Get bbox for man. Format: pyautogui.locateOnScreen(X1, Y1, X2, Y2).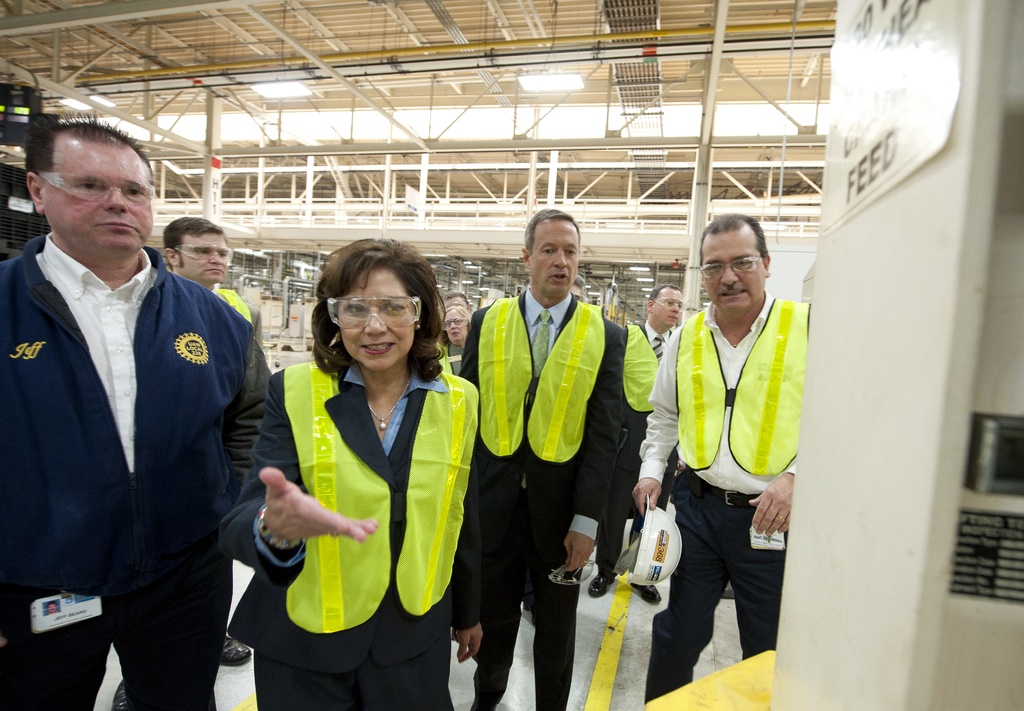
pyautogui.locateOnScreen(159, 215, 248, 667).
